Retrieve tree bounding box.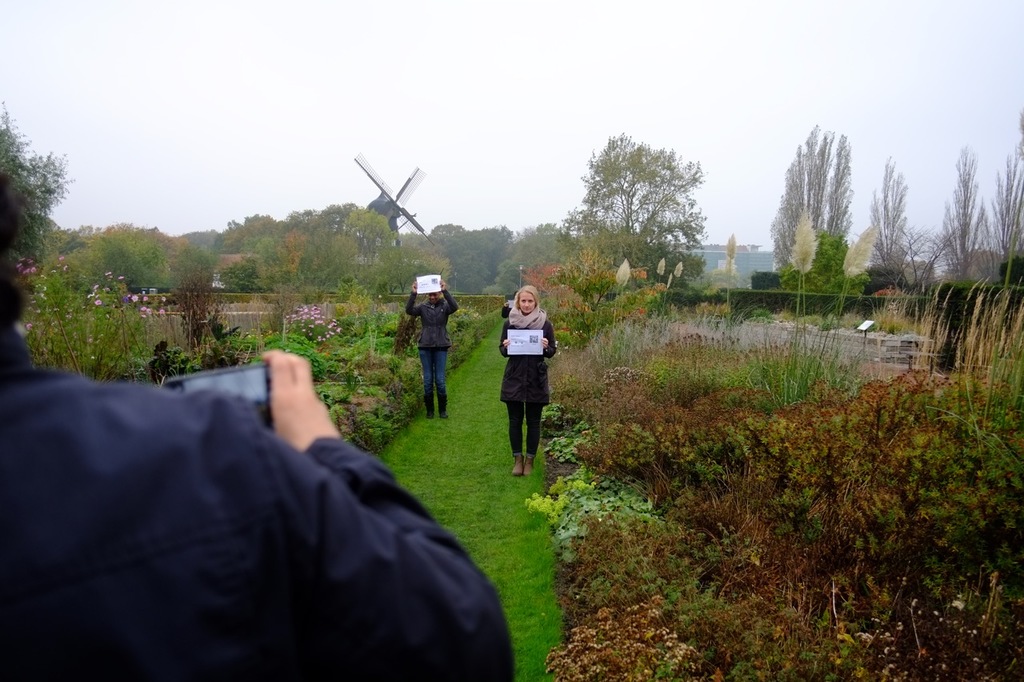
Bounding box: <bbox>770, 130, 862, 285</bbox>.
